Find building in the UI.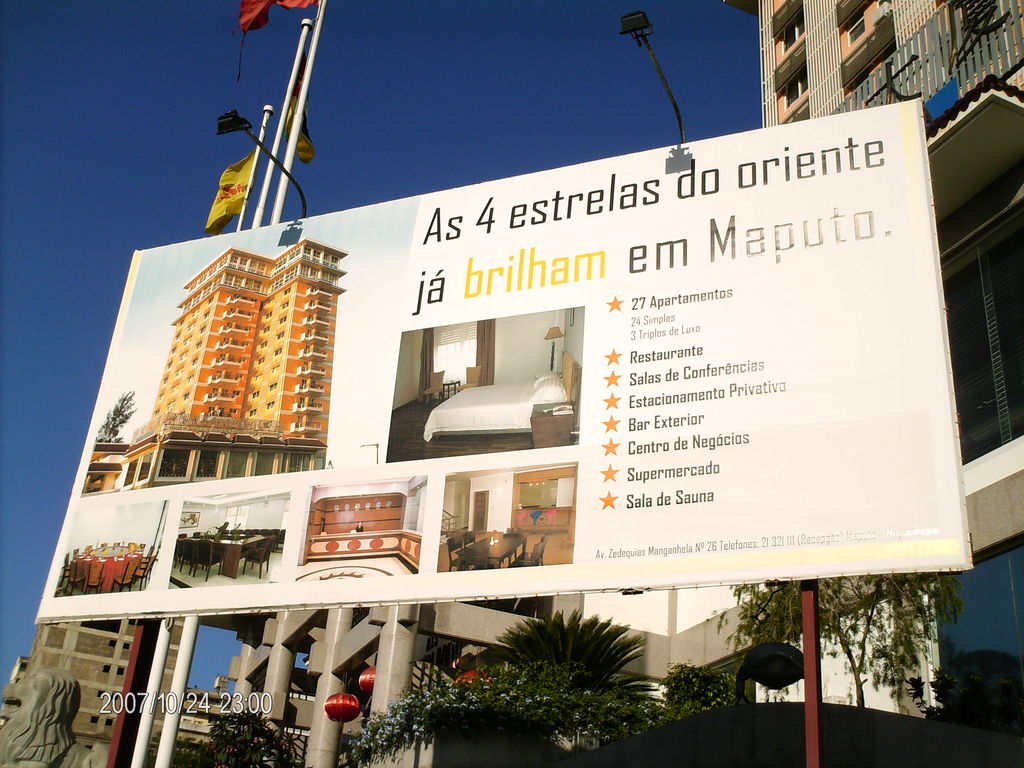
UI element at box(384, 307, 581, 460).
